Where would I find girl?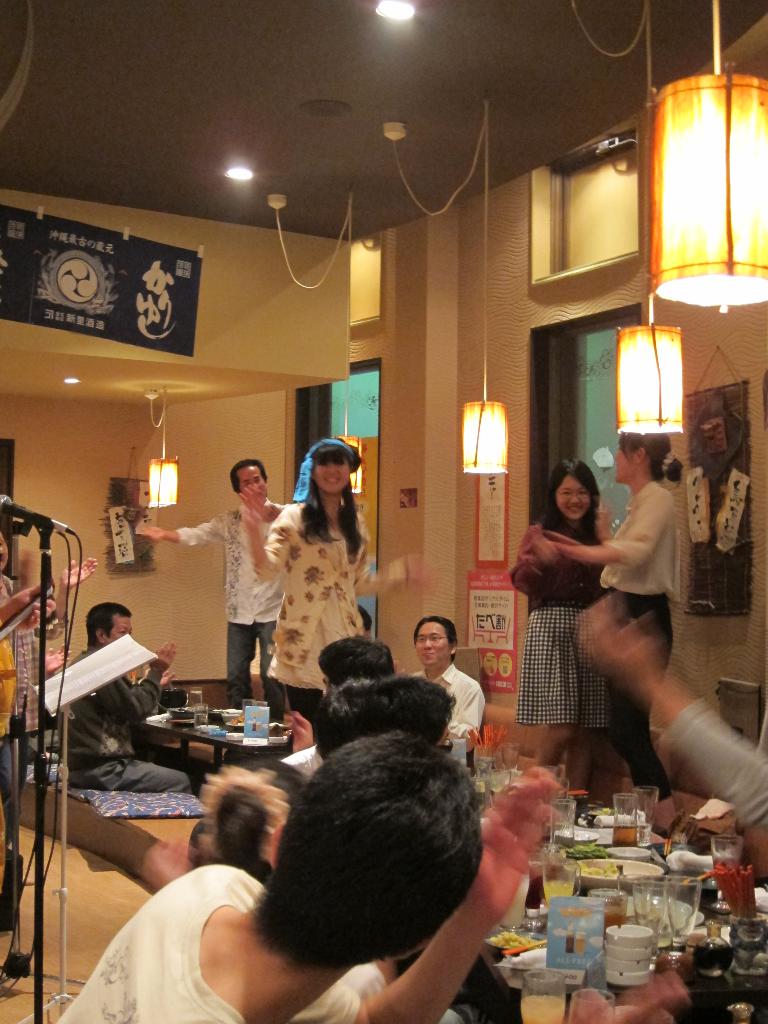
At {"left": 242, "top": 435, "right": 431, "bottom": 719}.
